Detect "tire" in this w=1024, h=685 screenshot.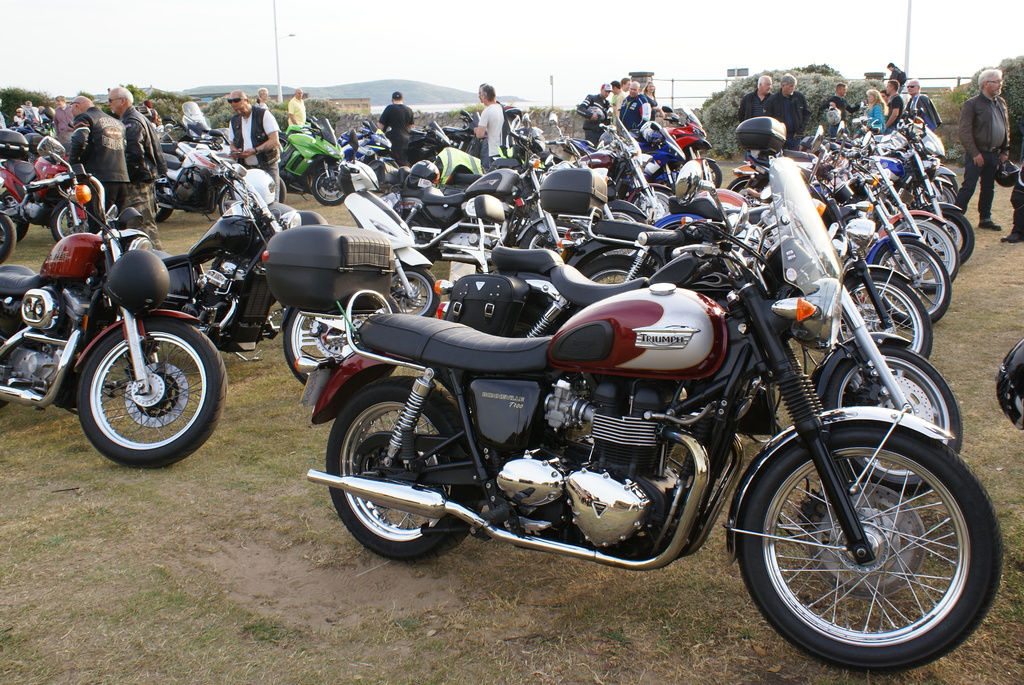
Detection: 285:306:388:388.
